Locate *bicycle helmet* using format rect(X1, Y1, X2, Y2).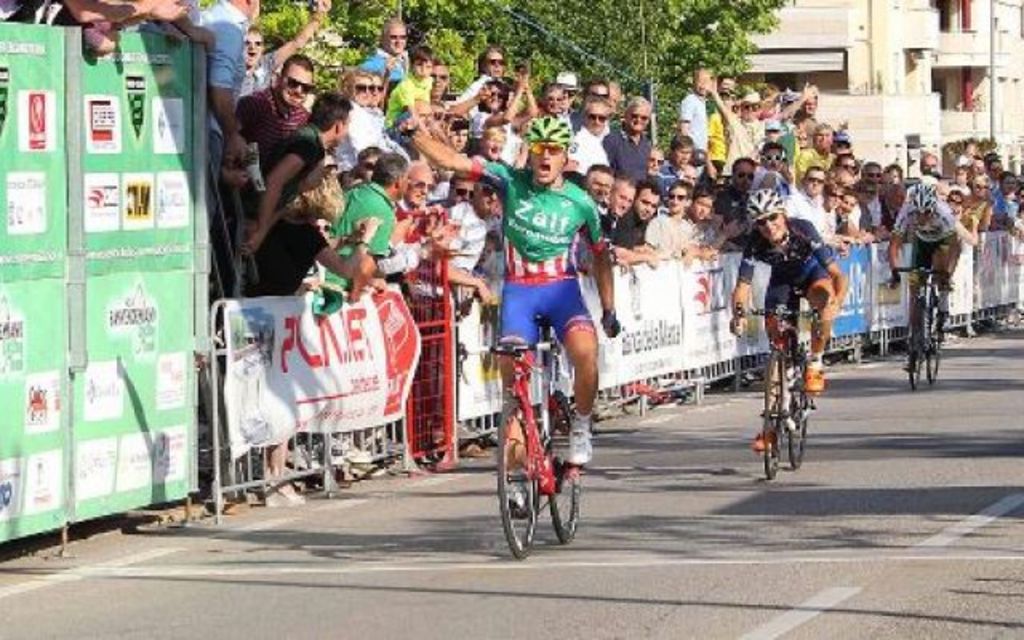
rect(749, 186, 789, 248).
